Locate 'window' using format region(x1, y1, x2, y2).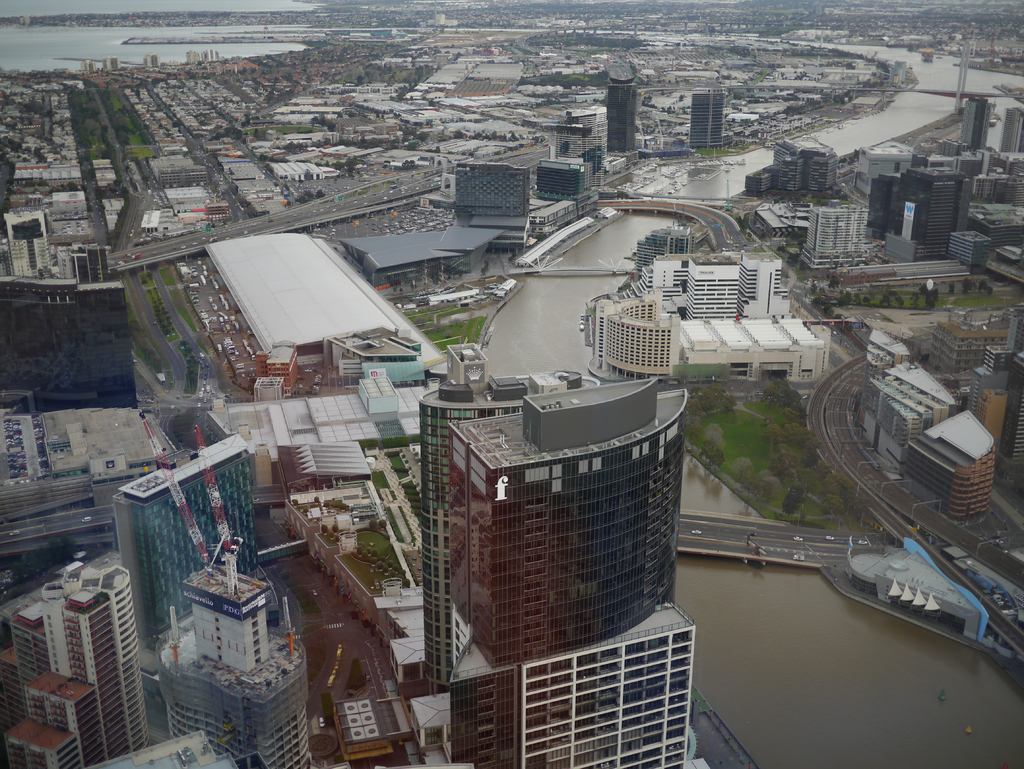
region(641, 759, 662, 768).
